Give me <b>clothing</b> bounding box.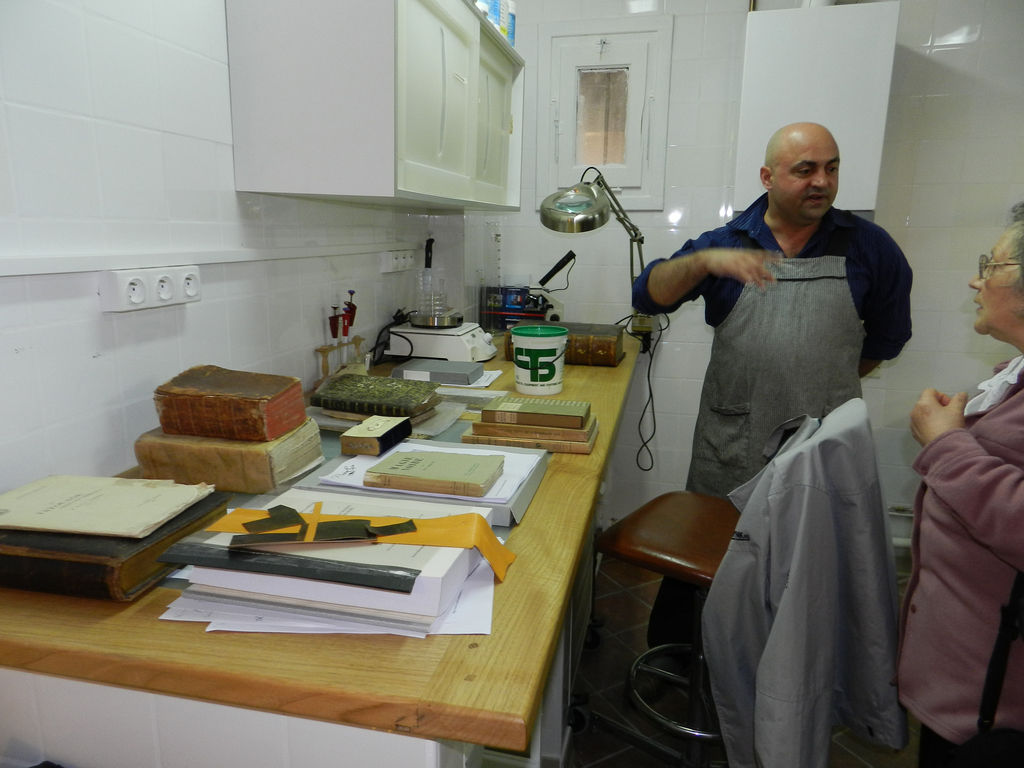
699 392 891 767.
